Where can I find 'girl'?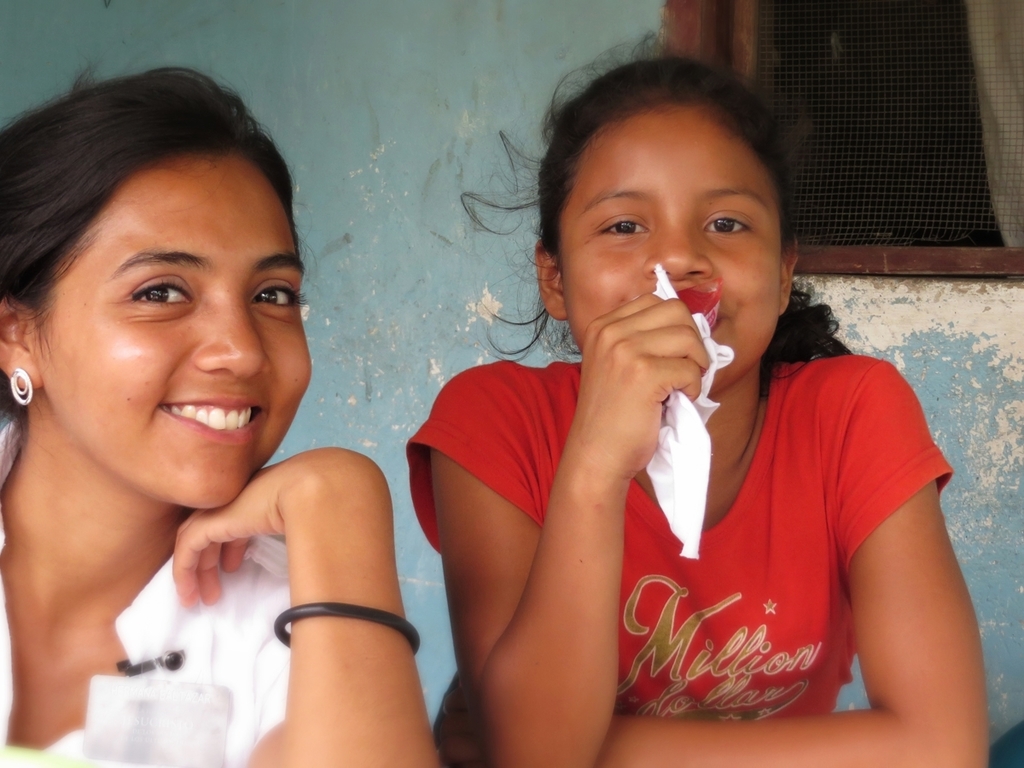
You can find it at [0, 68, 439, 767].
